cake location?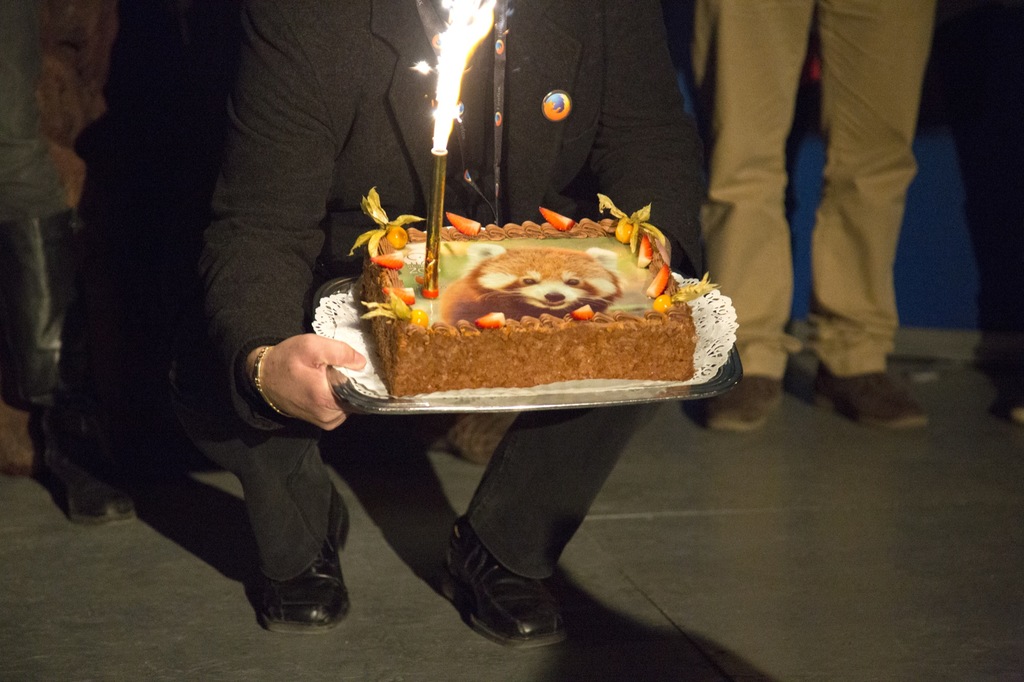
x1=349, y1=216, x2=695, y2=399
